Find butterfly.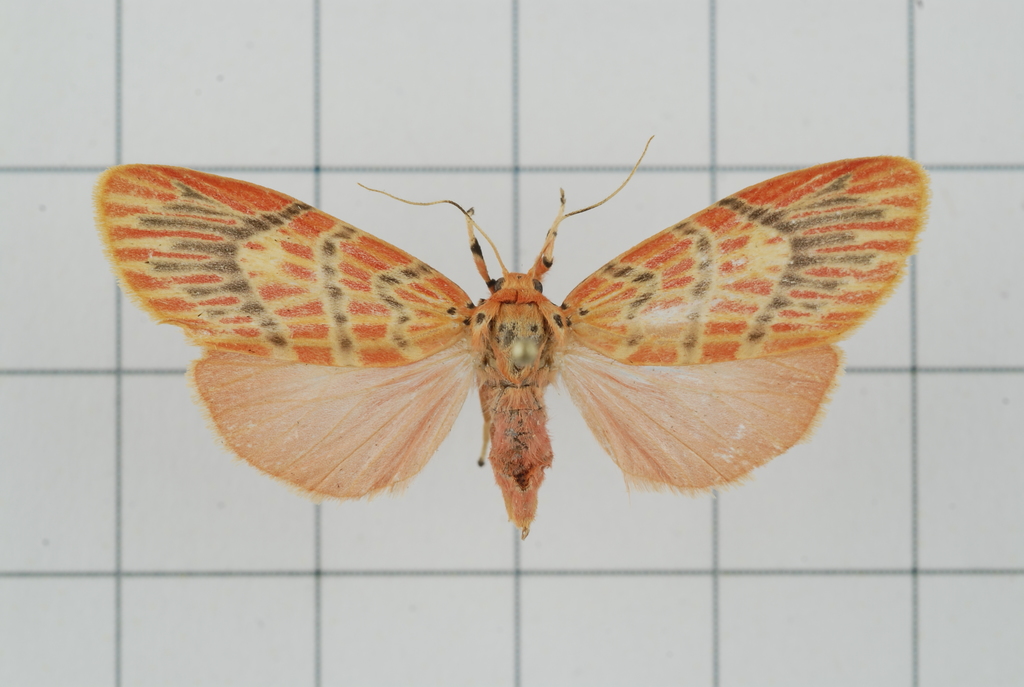
x1=92, y1=135, x2=933, y2=537.
